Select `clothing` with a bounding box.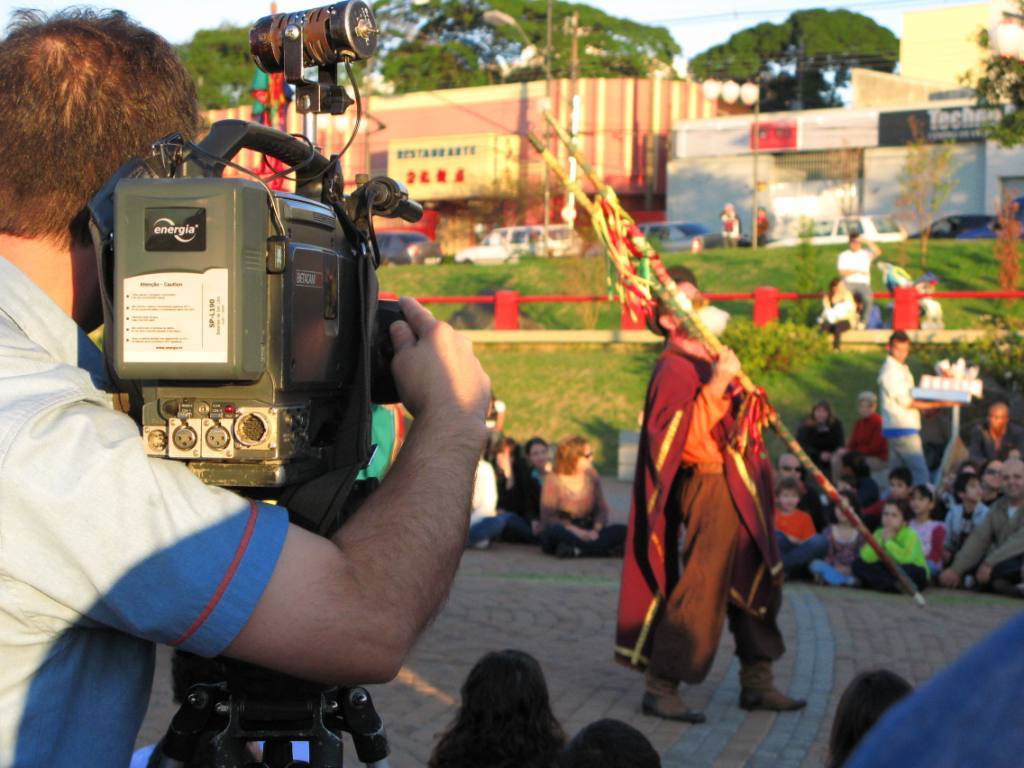
select_region(637, 304, 785, 717).
